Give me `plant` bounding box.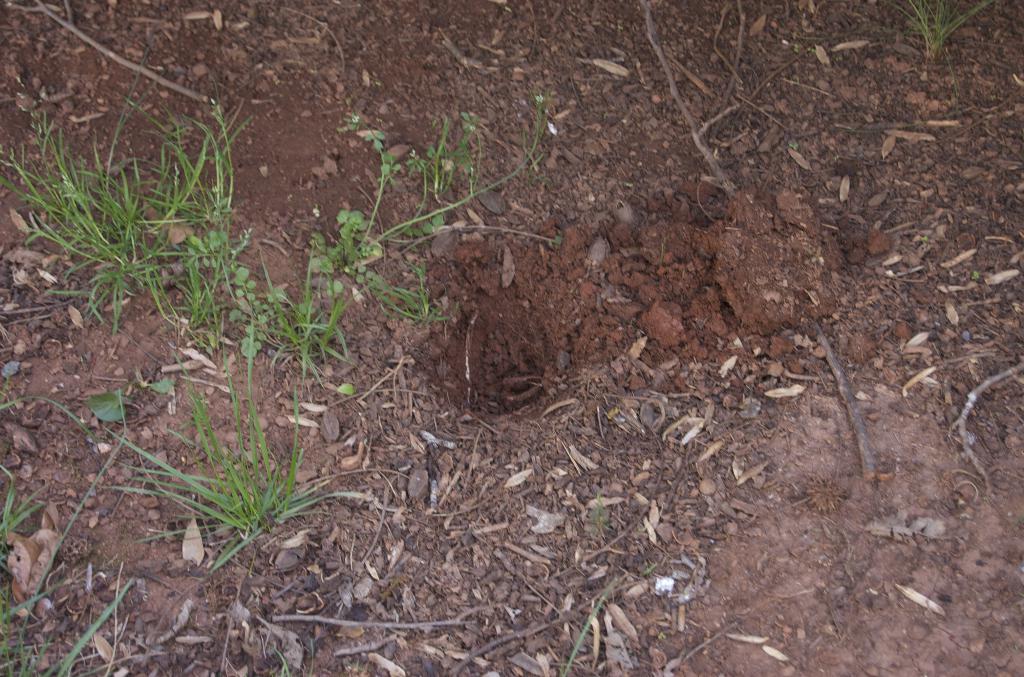
region(112, 309, 360, 578).
